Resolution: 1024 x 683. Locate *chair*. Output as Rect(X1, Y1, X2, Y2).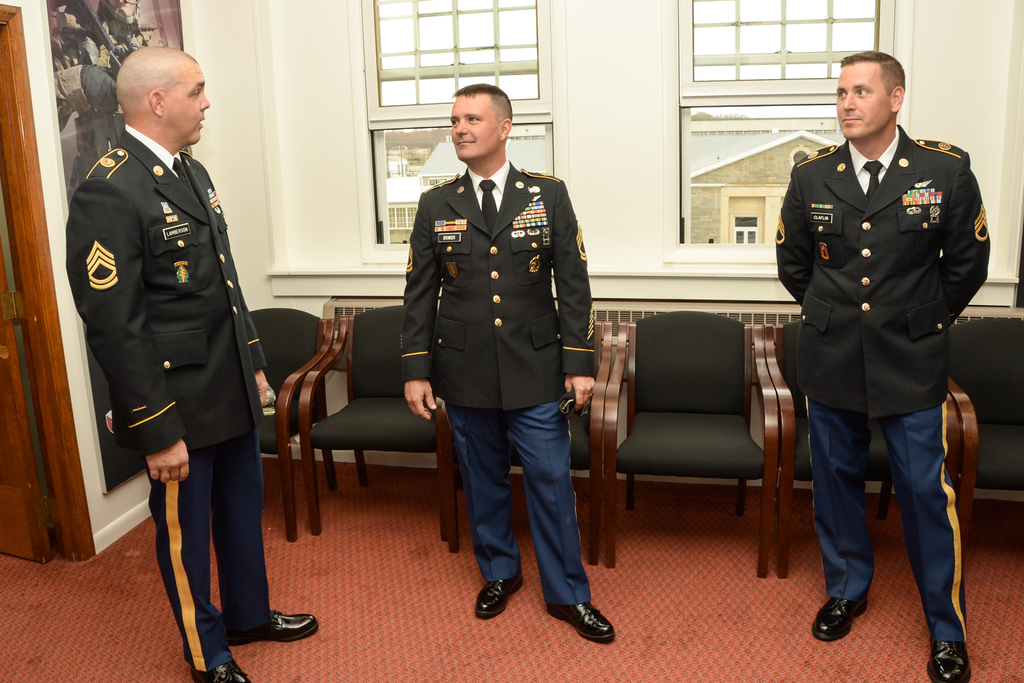
Rect(599, 295, 815, 575).
